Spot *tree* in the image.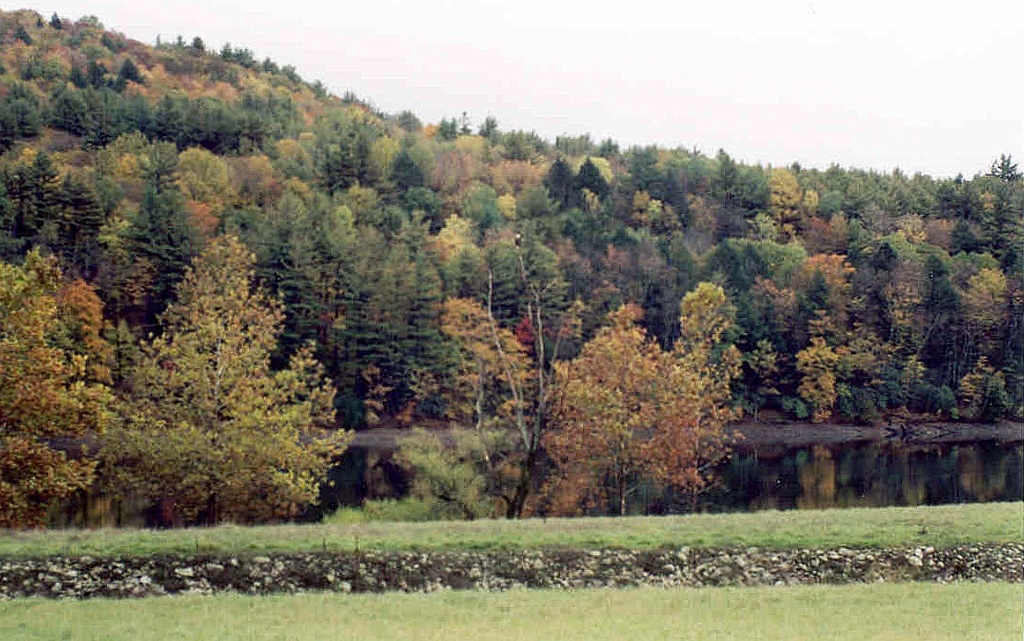
*tree* found at left=572, top=160, right=611, bottom=205.
